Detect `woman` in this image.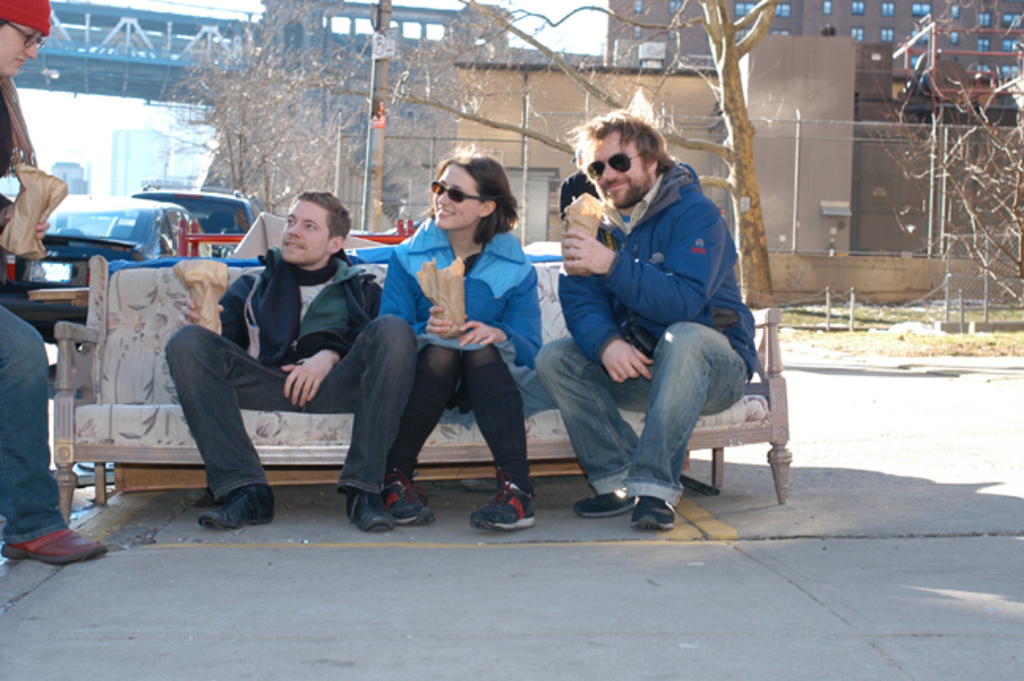
Detection: region(348, 155, 540, 537).
